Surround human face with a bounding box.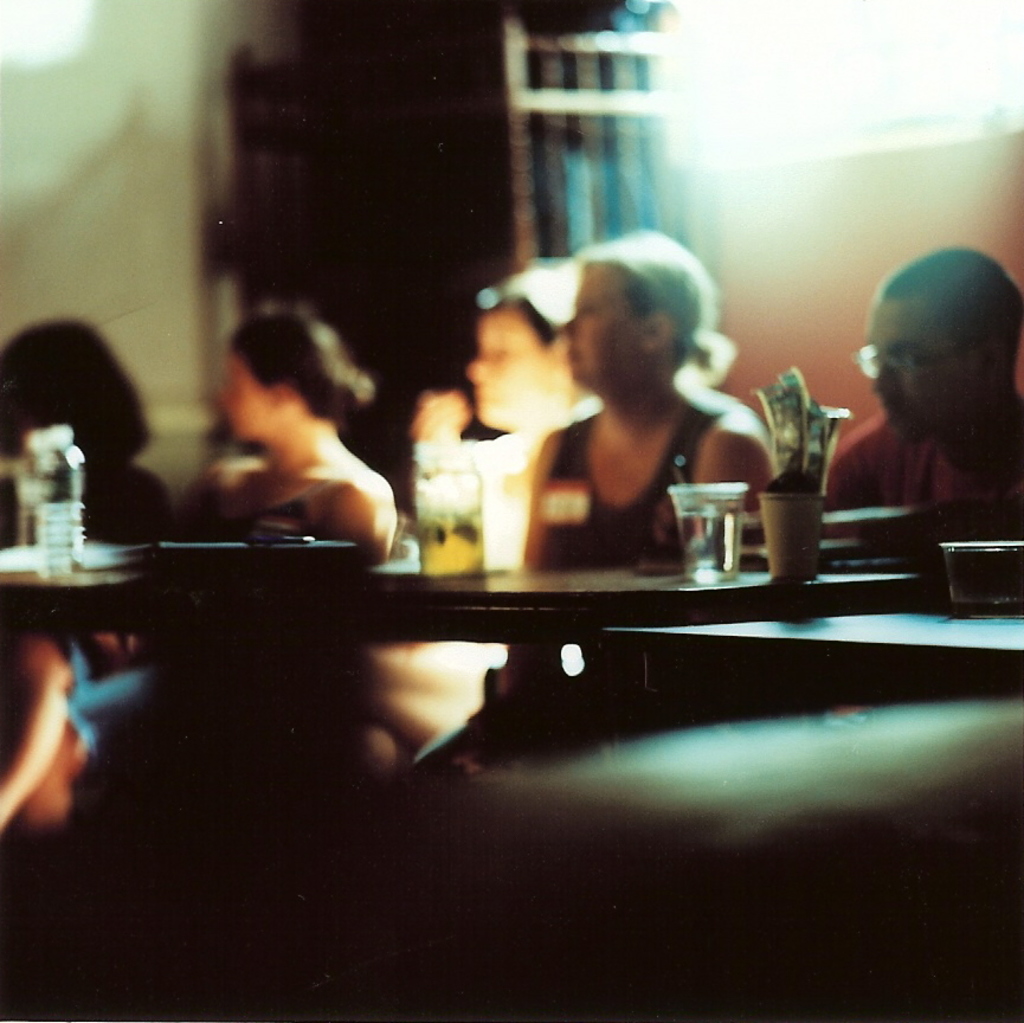
Rect(215, 346, 271, 438).
